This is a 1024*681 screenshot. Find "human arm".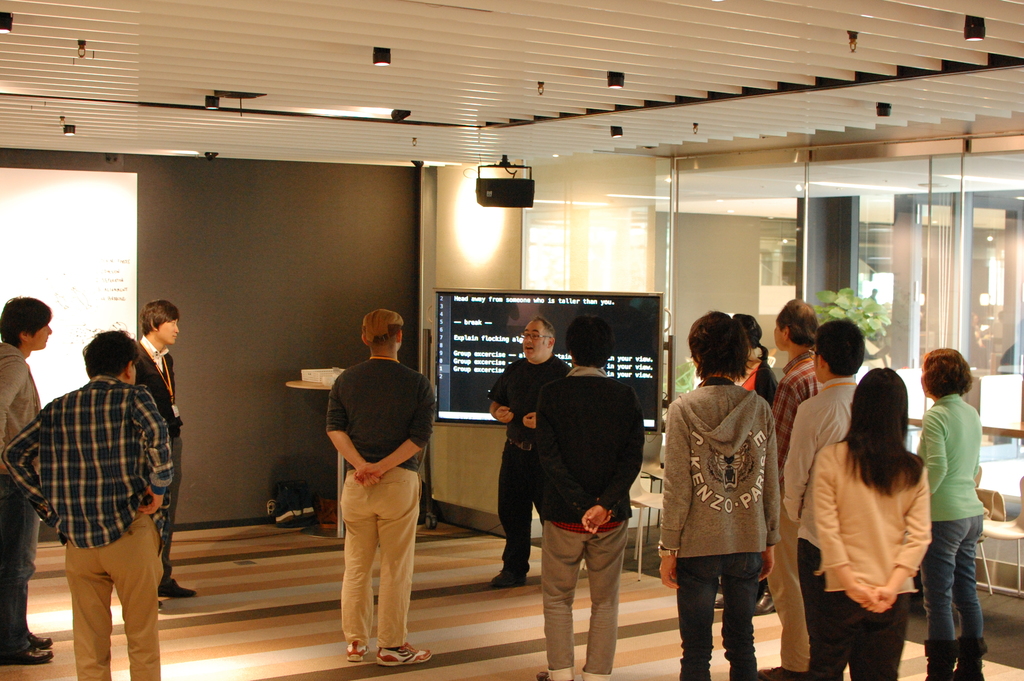
Bounding box: left=920, top=409, right=950, bottom=489.
